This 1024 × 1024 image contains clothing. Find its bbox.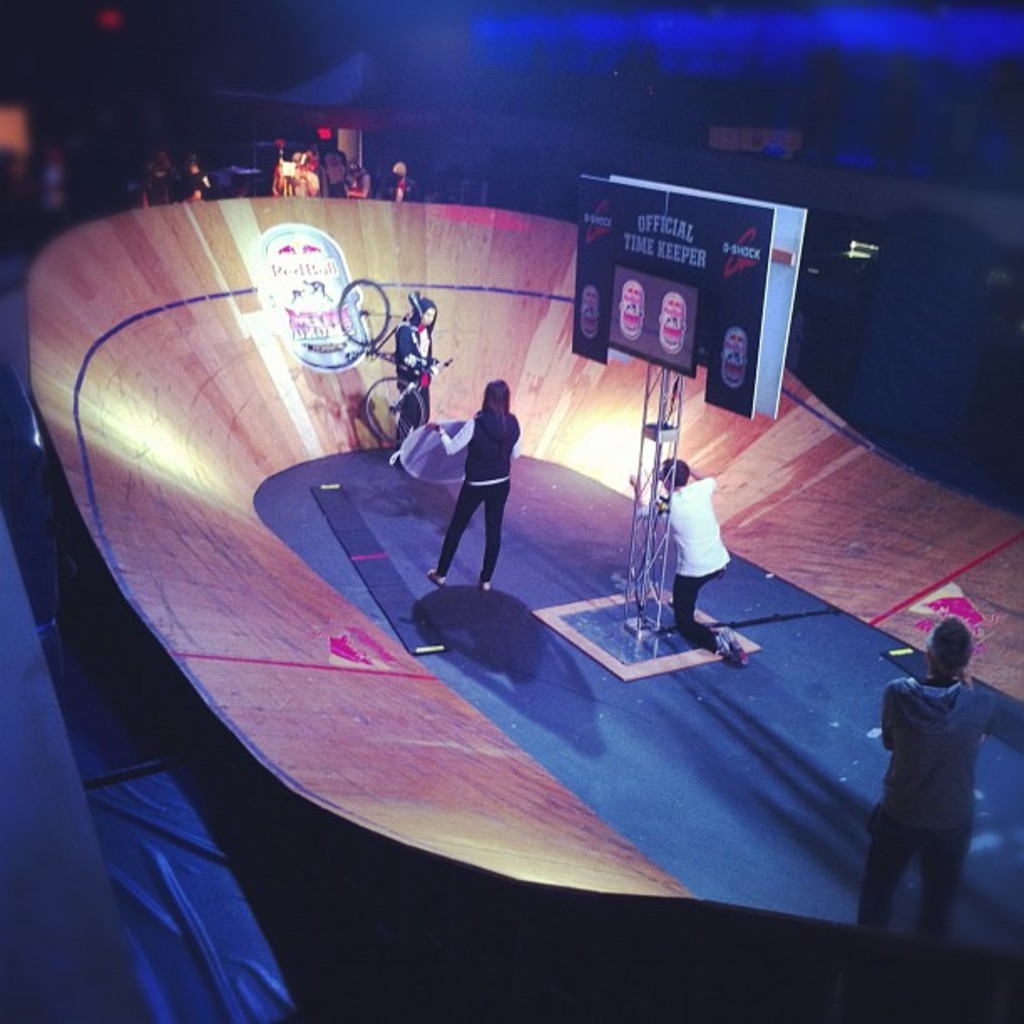
{"left": 637, "top": 475, "right": 733, "bottom": 648}.
